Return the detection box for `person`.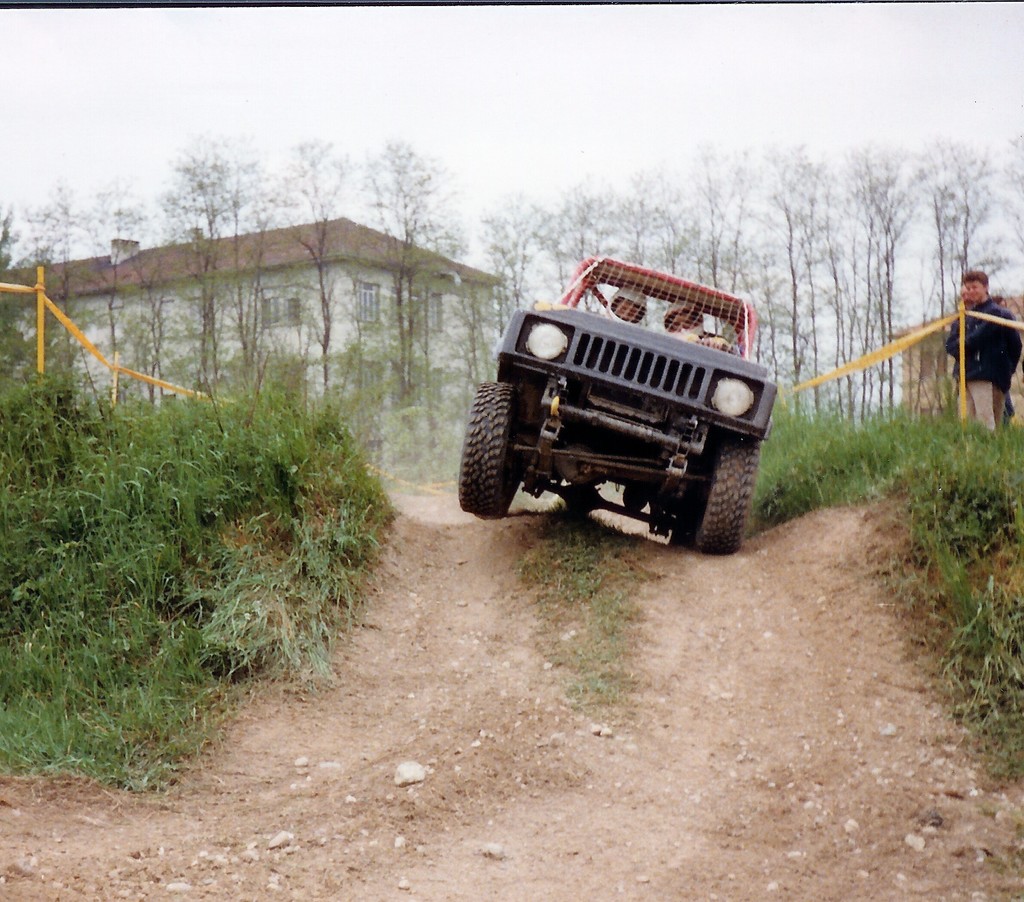
crop(947, 269, 1021, 428).
